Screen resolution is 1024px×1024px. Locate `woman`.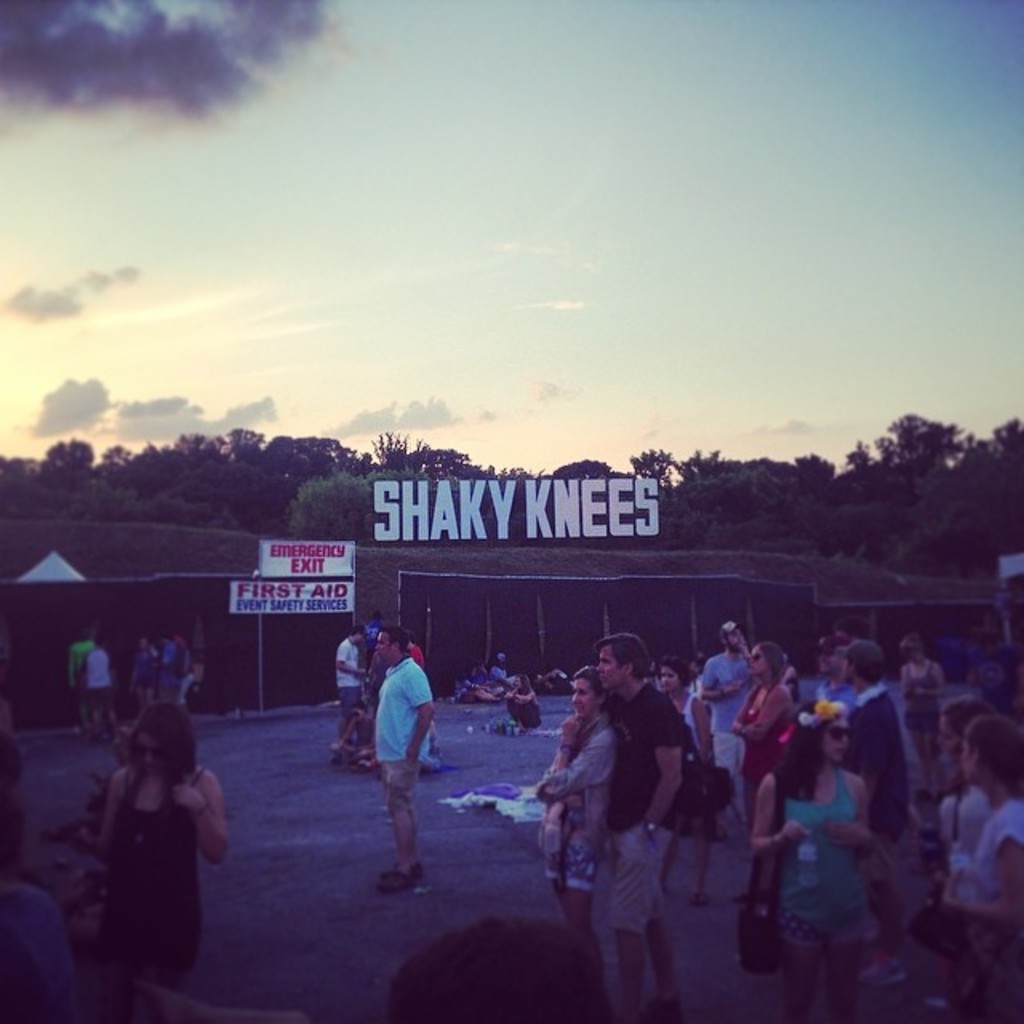
region(934, 694, 997, 896).
